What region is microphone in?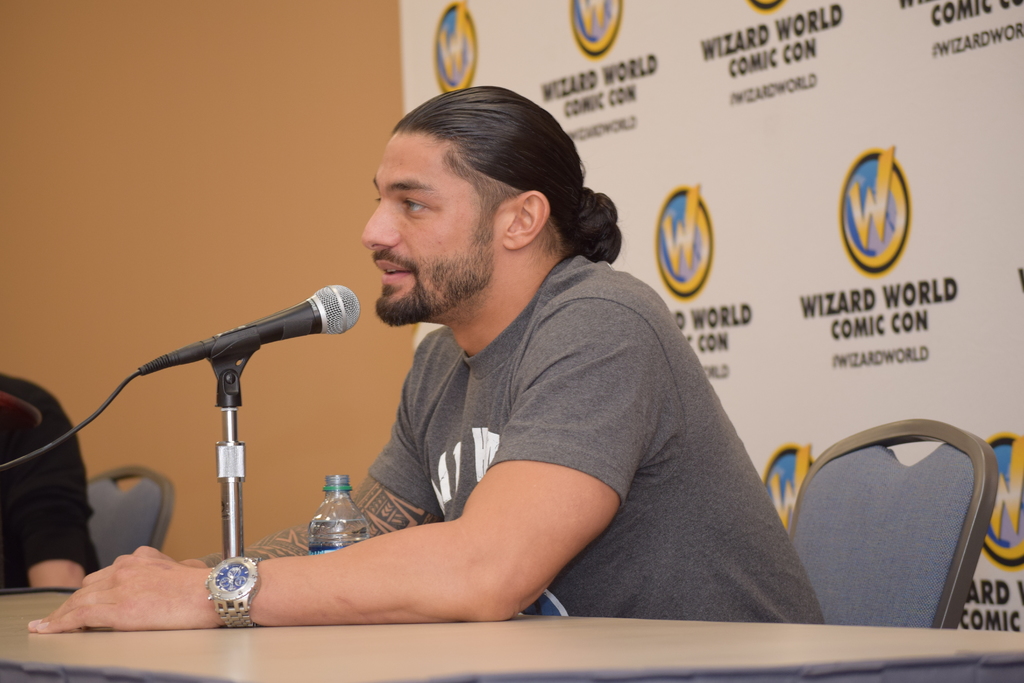
69,297,378,625.
